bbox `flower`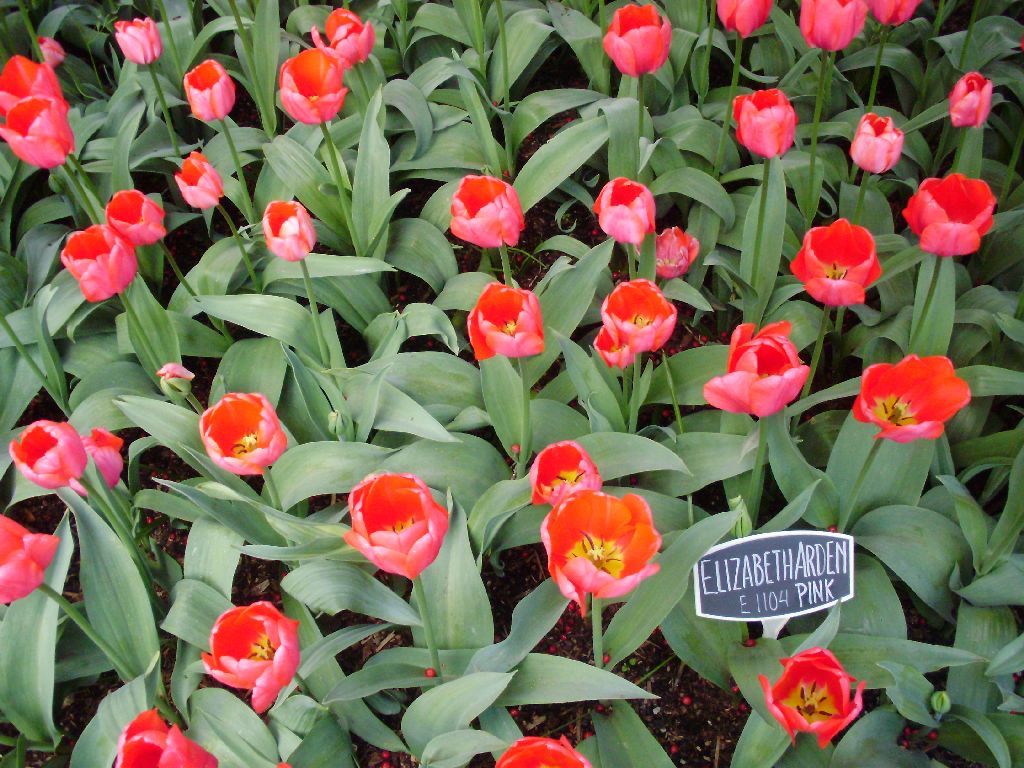
113,18,166,68
